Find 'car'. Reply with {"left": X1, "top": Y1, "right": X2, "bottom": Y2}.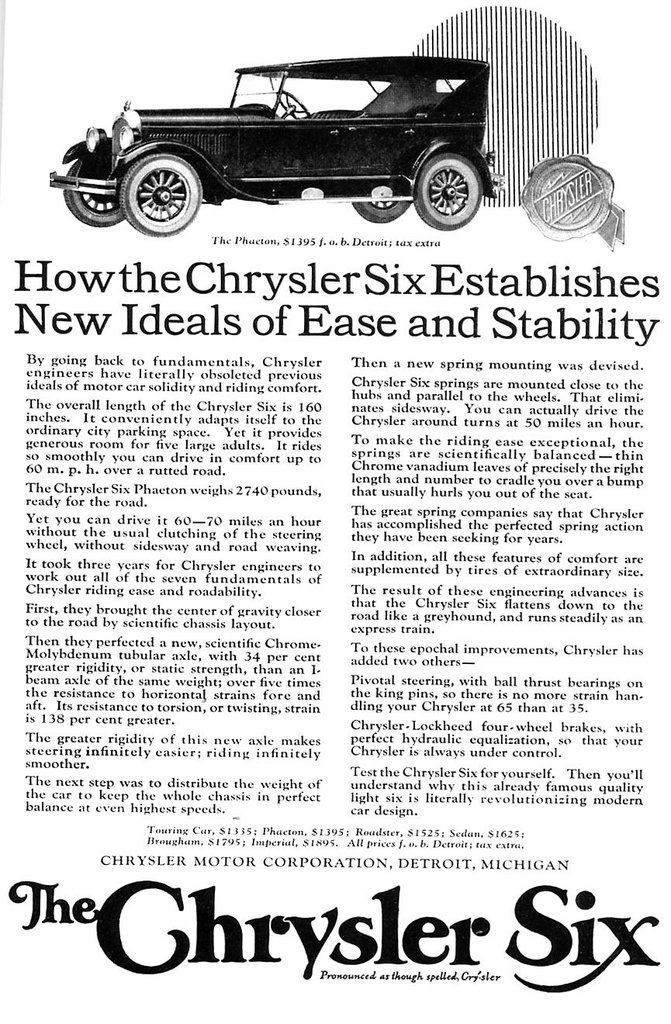
{"left": 54, "top": 41, "right": 498, "bottom": 235}.
